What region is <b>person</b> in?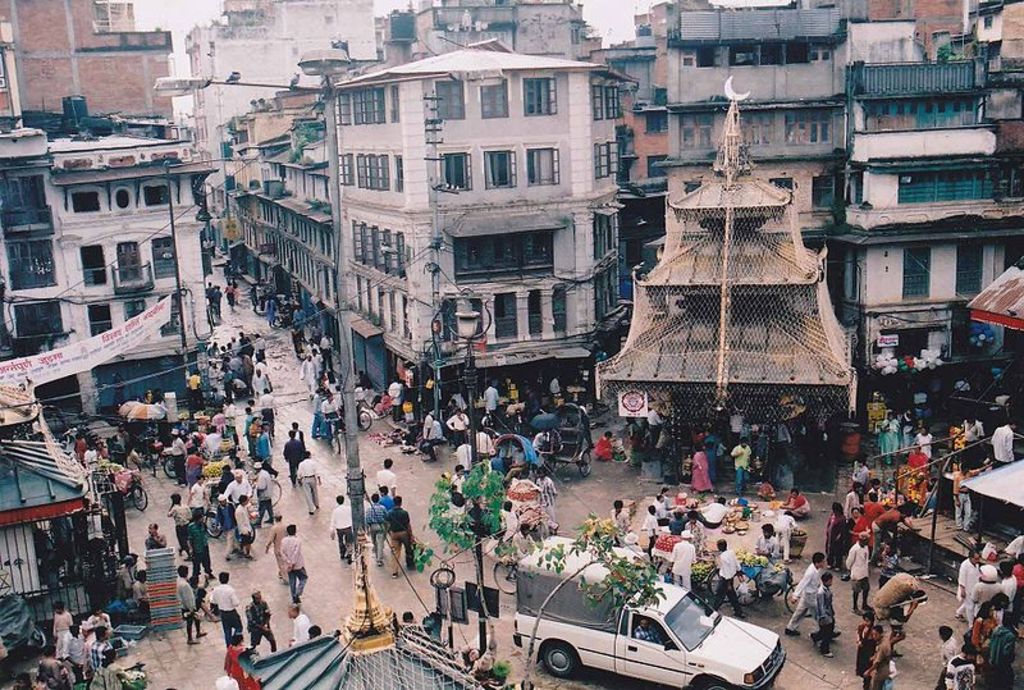
box=[358, 370, 372, 388].
